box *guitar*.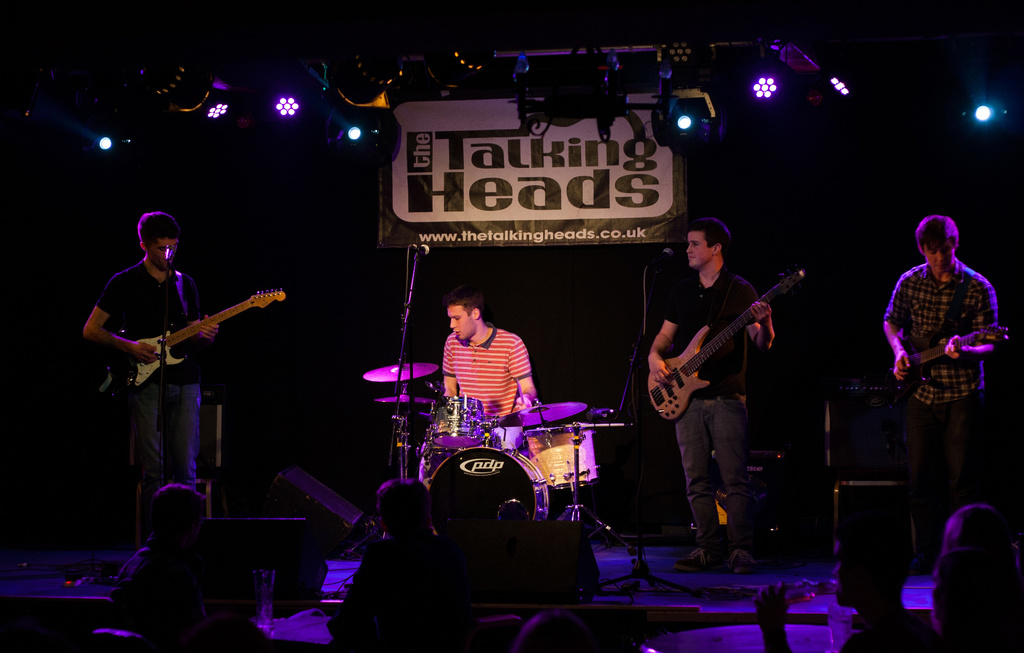
637/267/808/438.
